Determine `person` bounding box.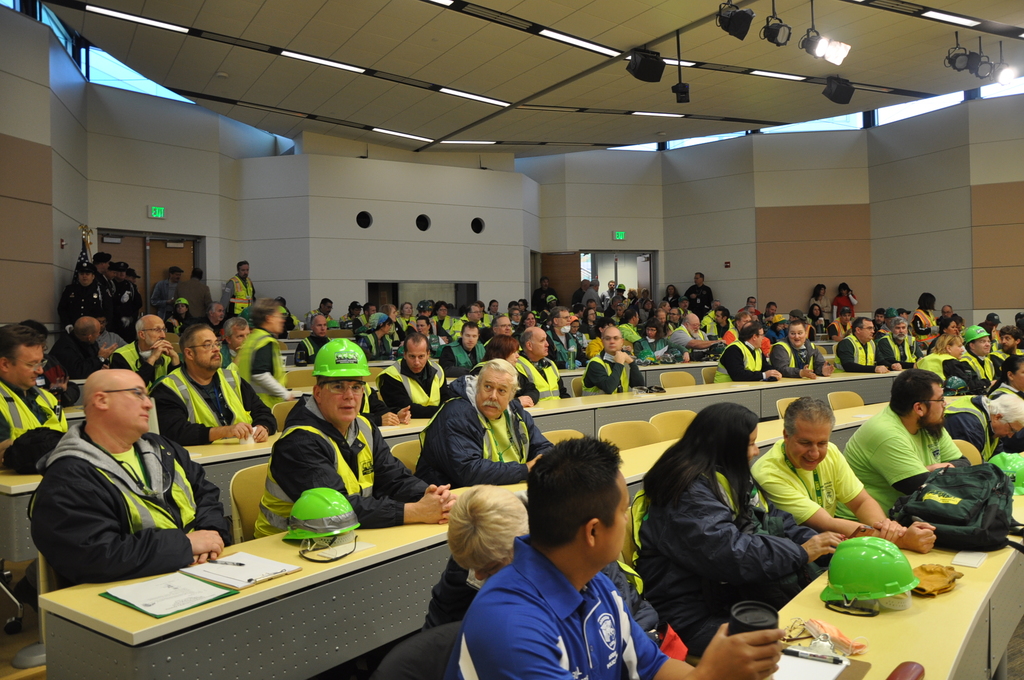
Determined: [838, 372, 966, 523].
